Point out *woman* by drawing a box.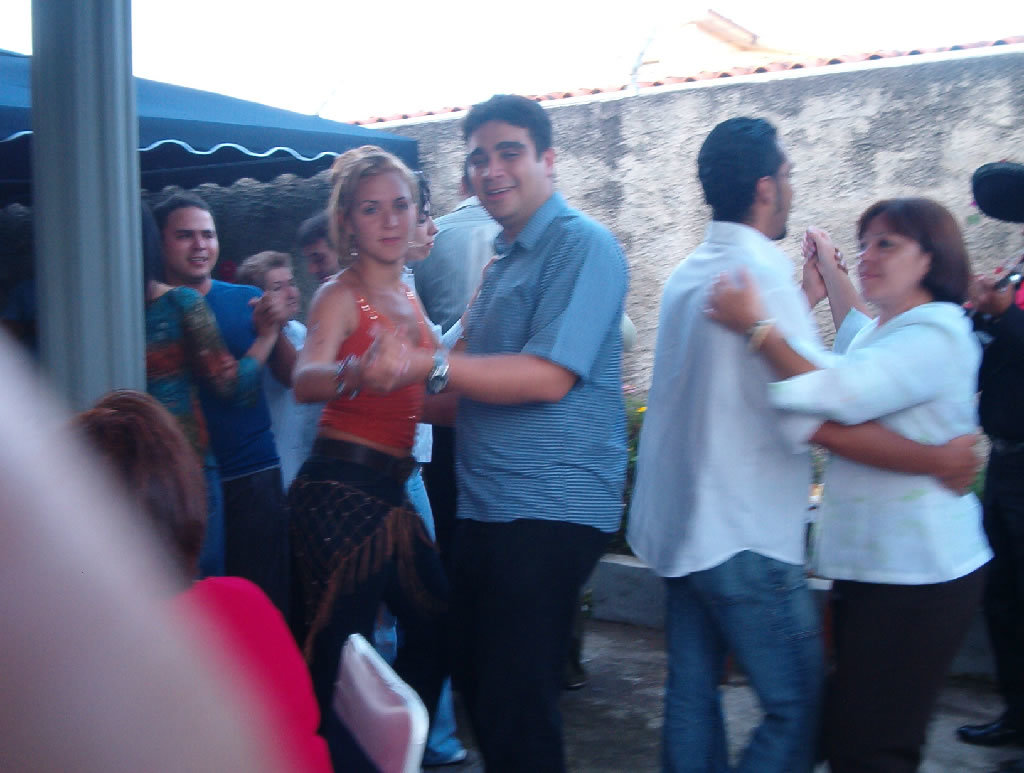
{"x1": 703, "y1": 201, "x2": 997, "y2": 772}.
